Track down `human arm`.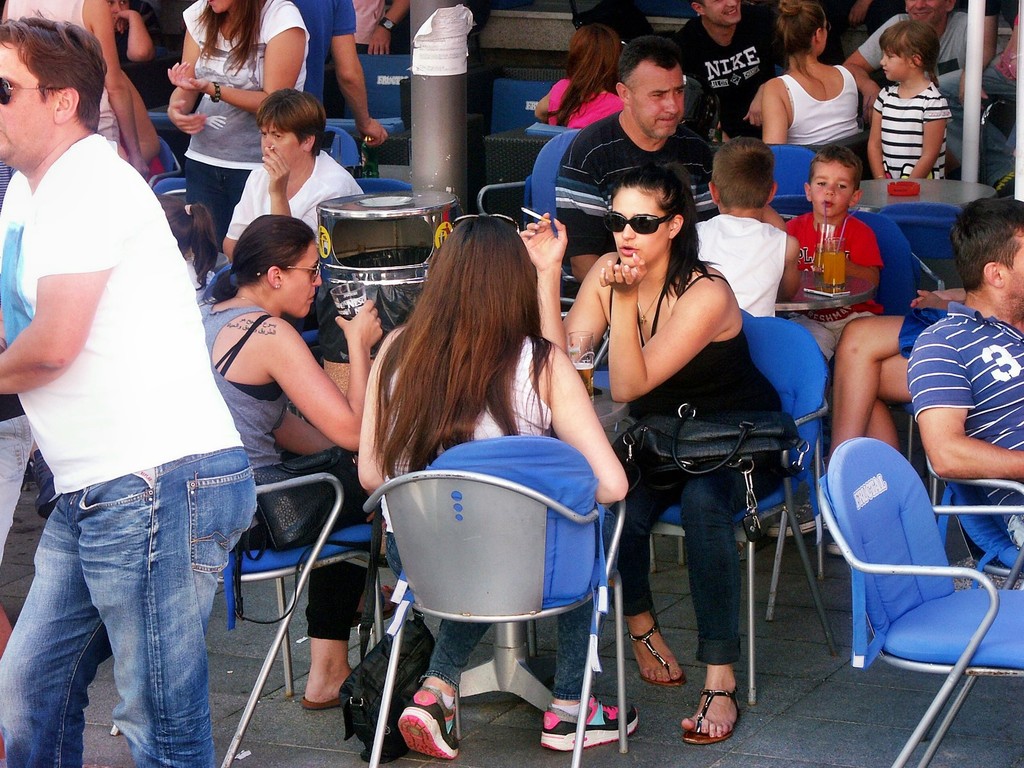
Tracked to Rect(113, 5, 157, 68).
